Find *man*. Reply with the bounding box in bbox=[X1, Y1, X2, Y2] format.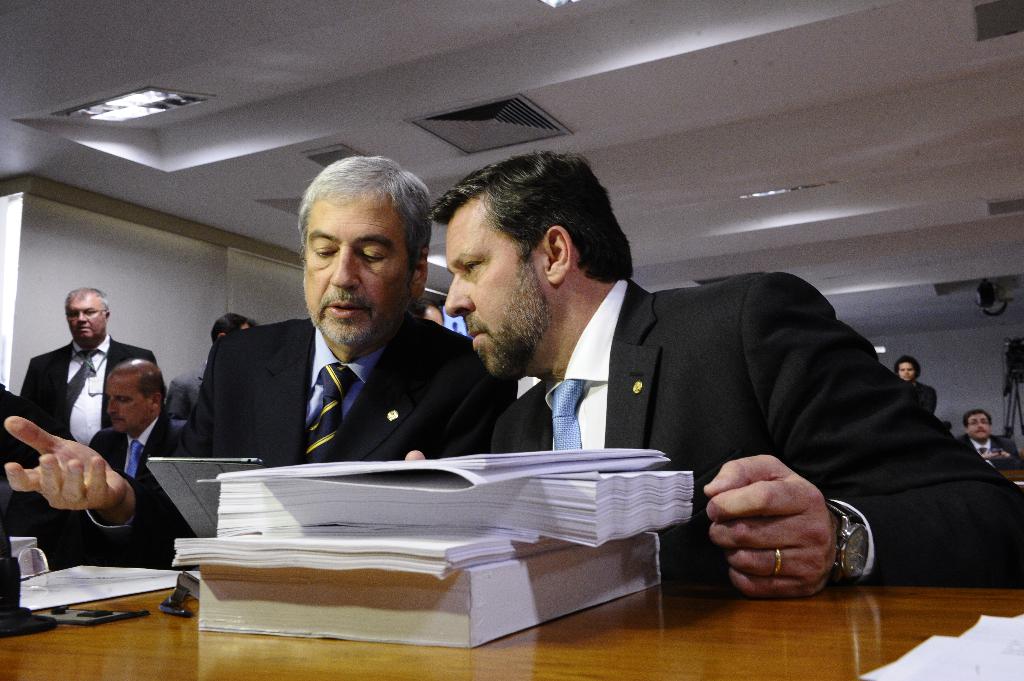
bbox=[939, 402, 1007, 473].
